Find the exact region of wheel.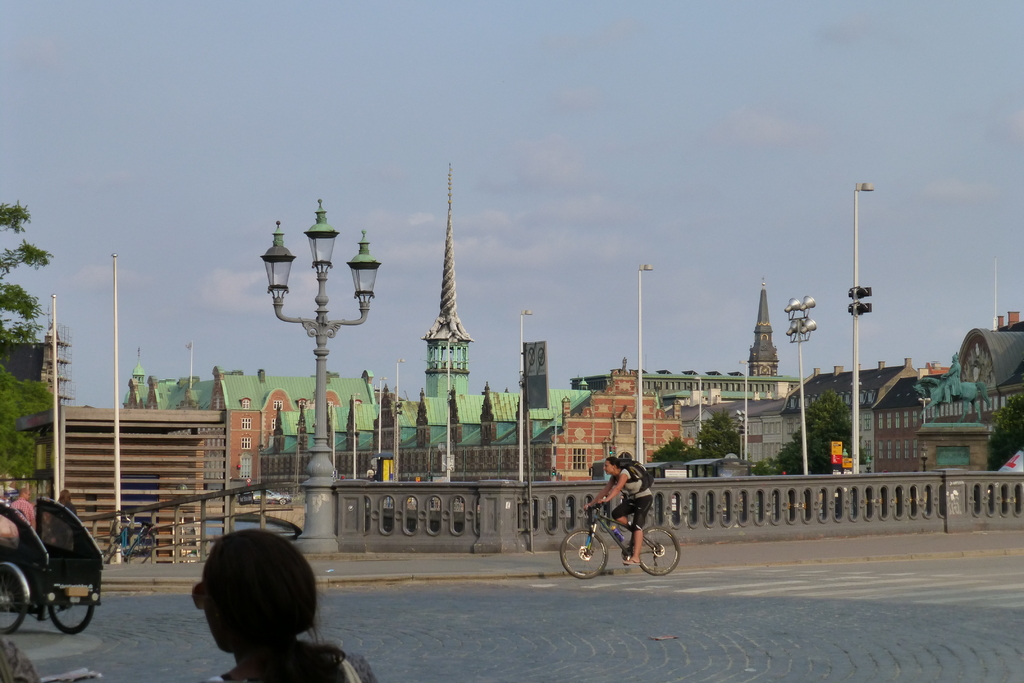
Exact region: 637,527,680,576.
